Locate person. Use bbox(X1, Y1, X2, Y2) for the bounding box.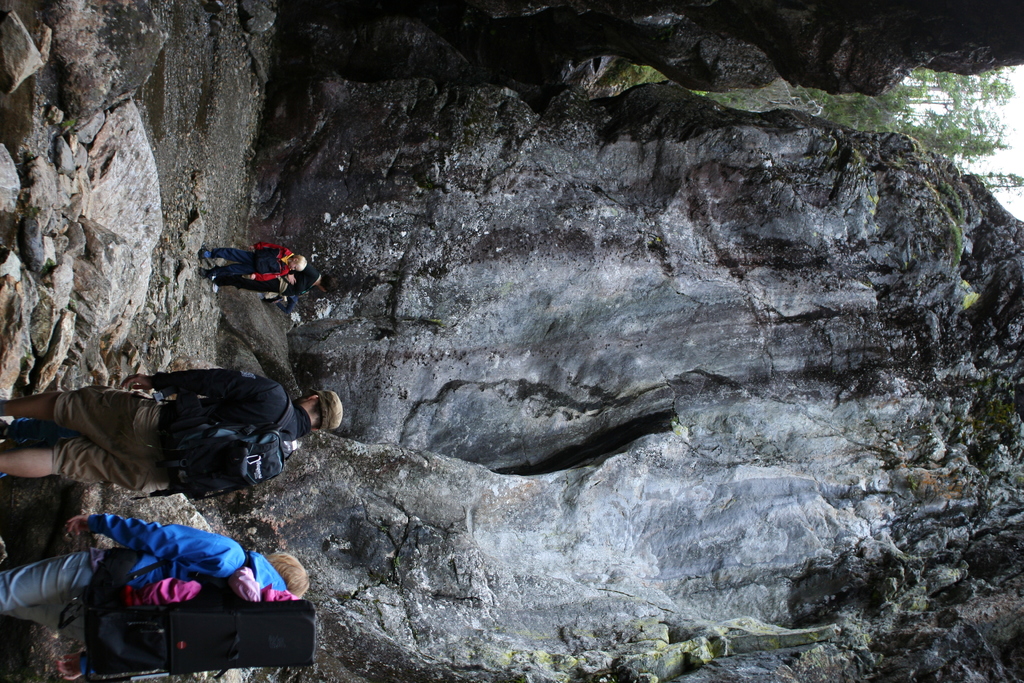
bbox(198, 240, 307, 278).
